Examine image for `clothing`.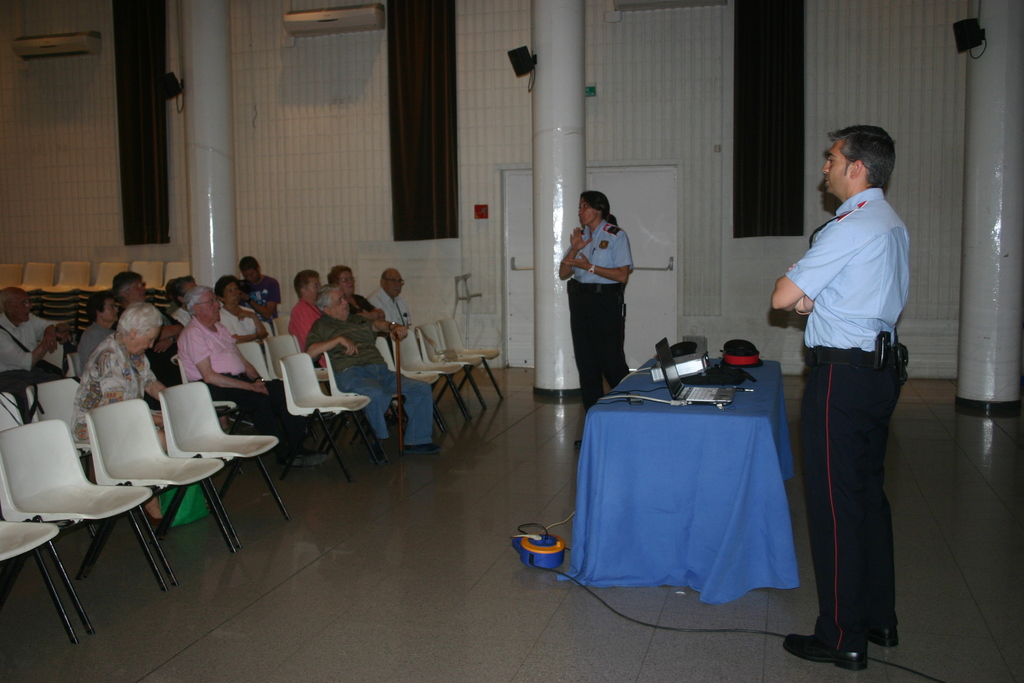
Examination result: l=287, t=297, r=325, b=361.
